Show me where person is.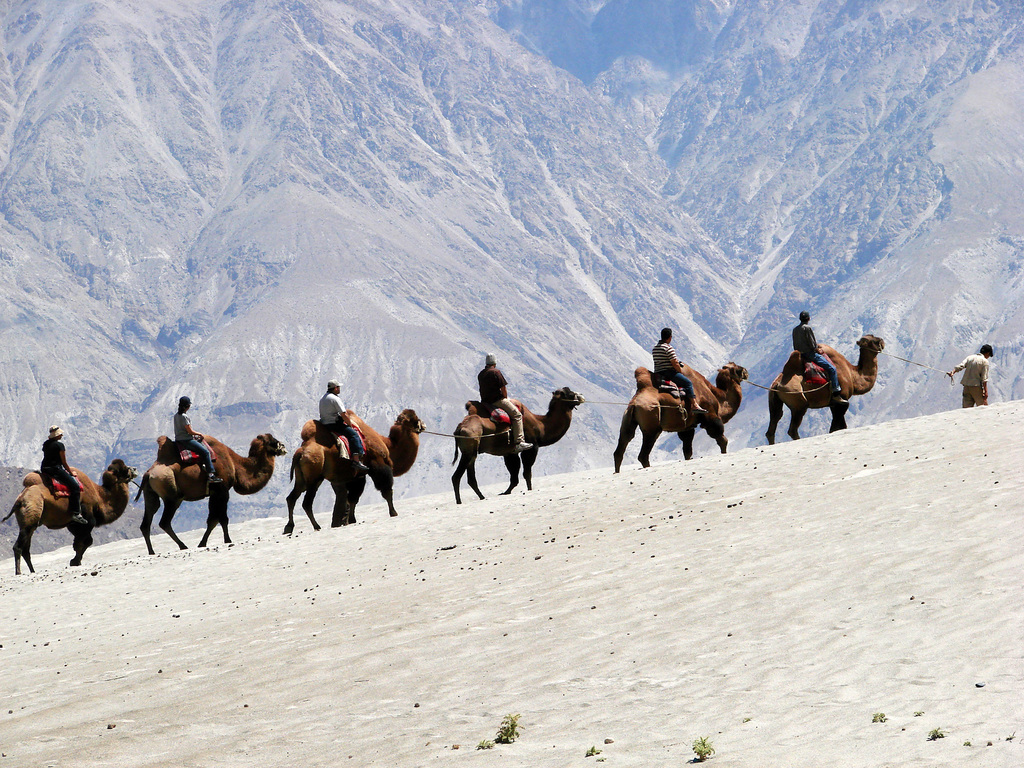
person is at [476,352,530,452].
